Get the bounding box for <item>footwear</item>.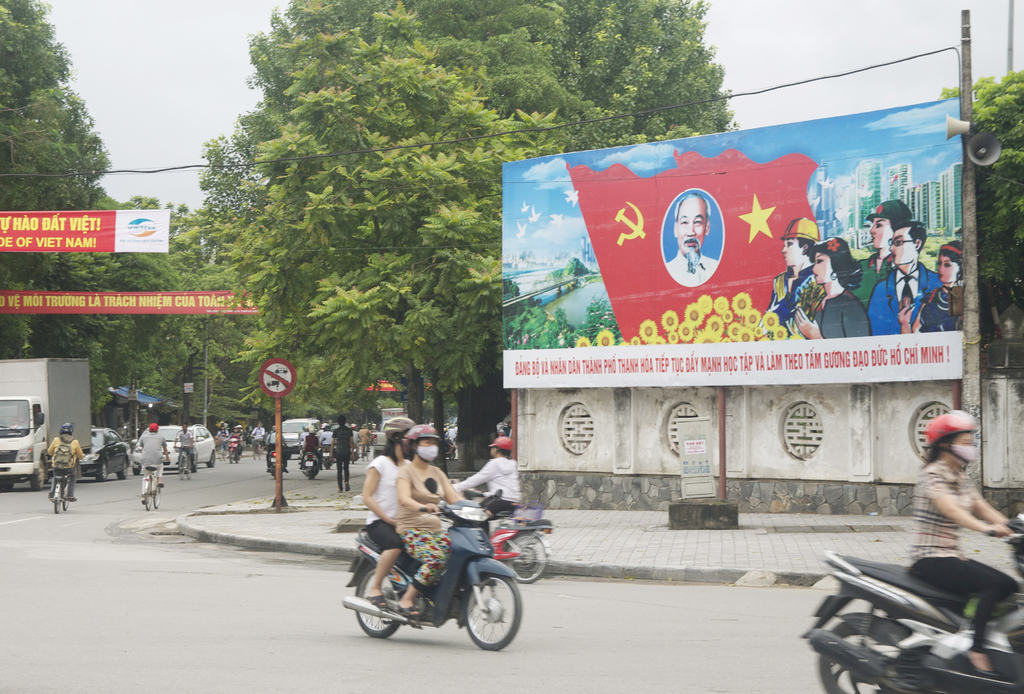
x1=157 y1=480 x2=164 y2=486.
